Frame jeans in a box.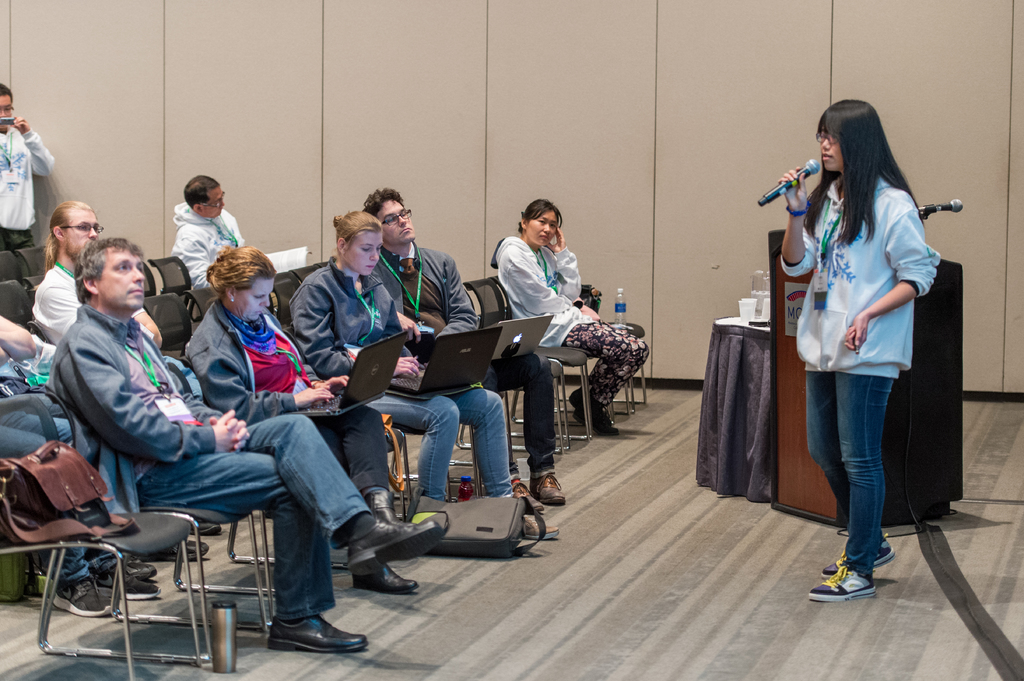
[left=369, top=396, right=514, bottom=503].
